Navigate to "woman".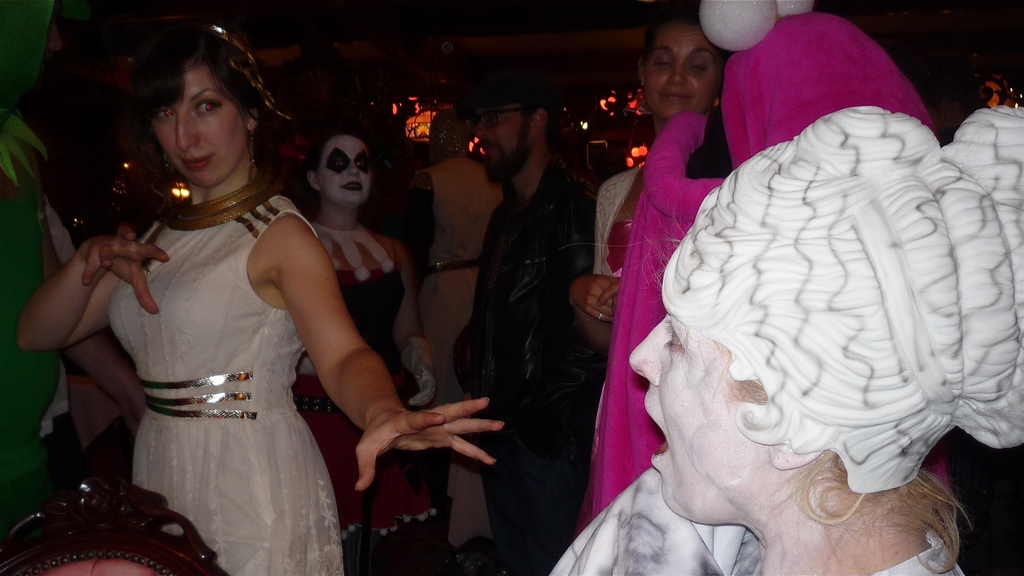
Navigation target: 550 104 1023 575.
